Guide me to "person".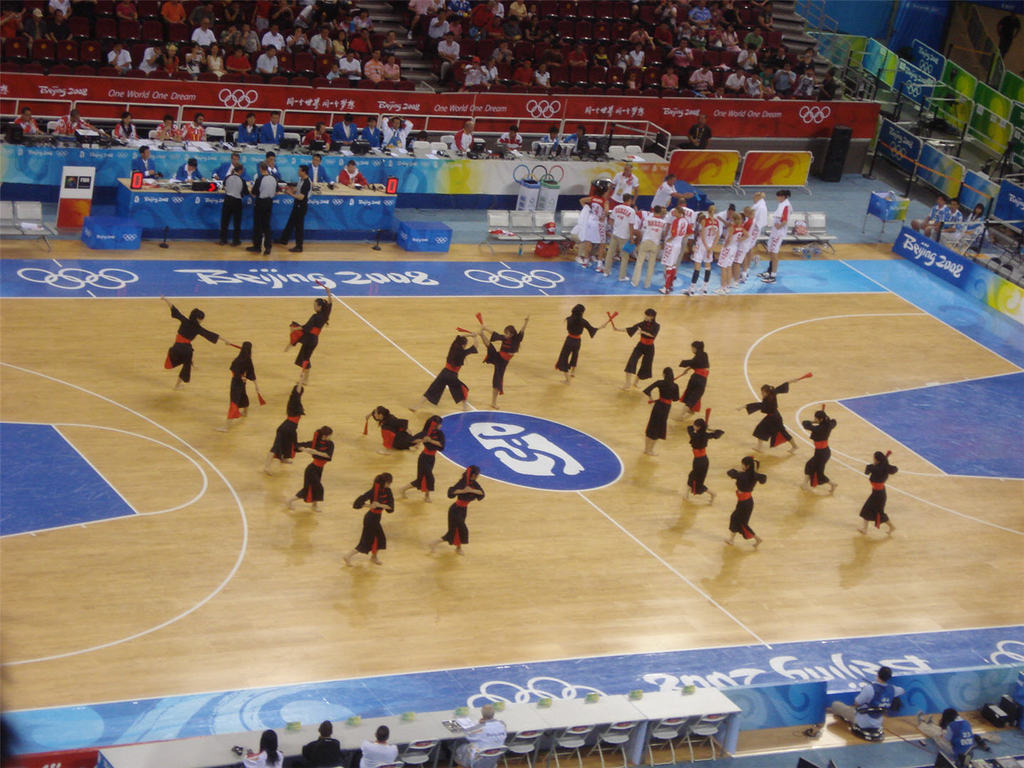
Guidance: [350,471,384,574].
